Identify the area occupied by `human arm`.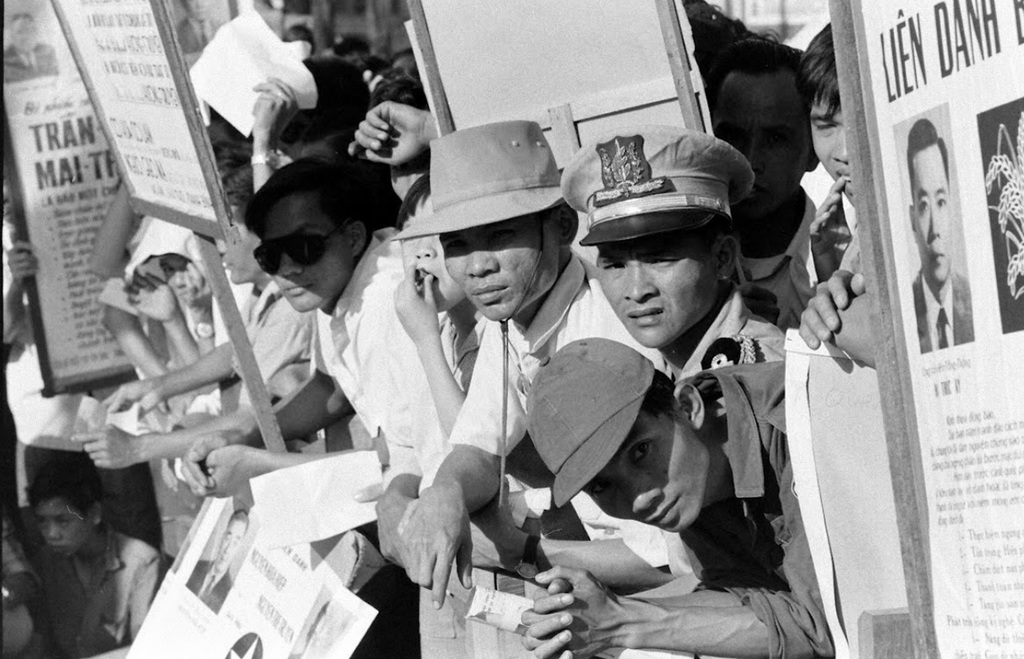
Area: [x1=124, y1=272, x2=223, y2=389].
